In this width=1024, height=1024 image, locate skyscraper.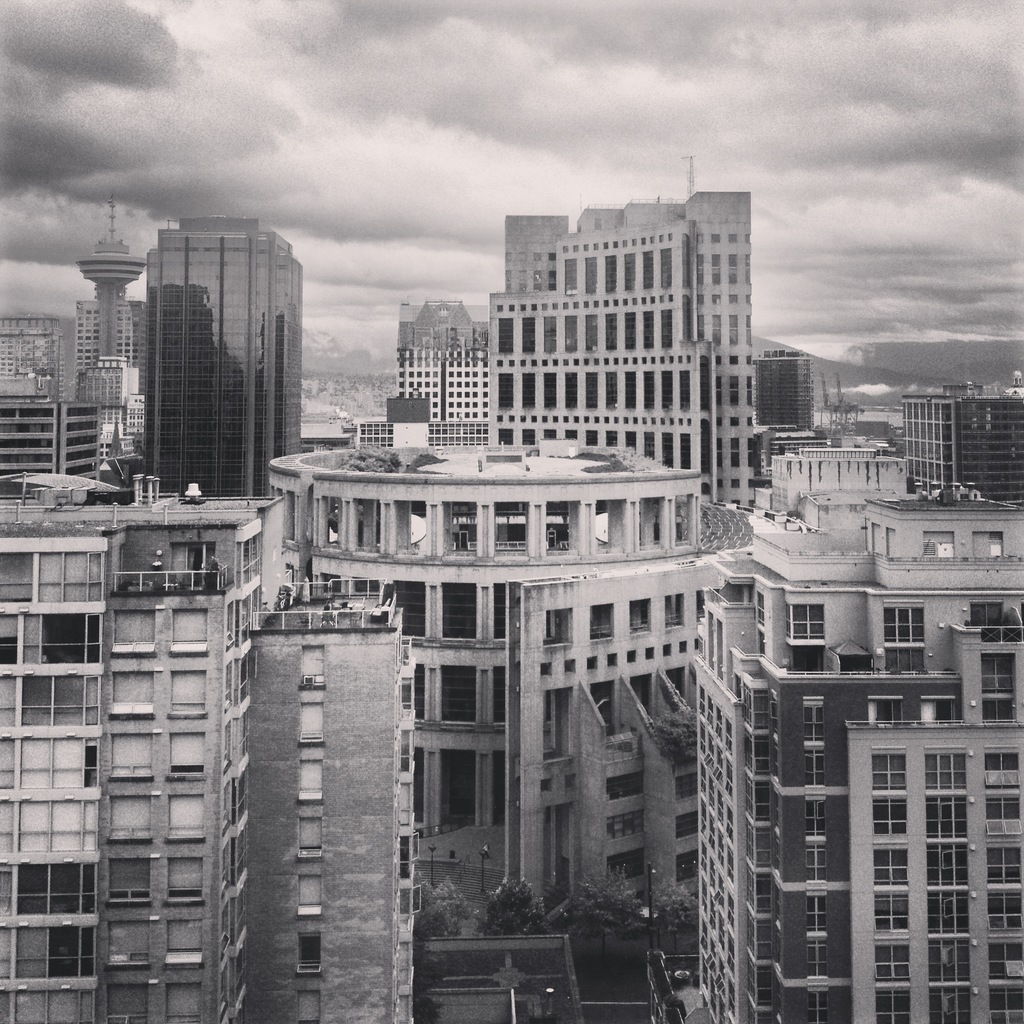
Bounding box: [x1=754, y1=356, x2=810, y2=470].
